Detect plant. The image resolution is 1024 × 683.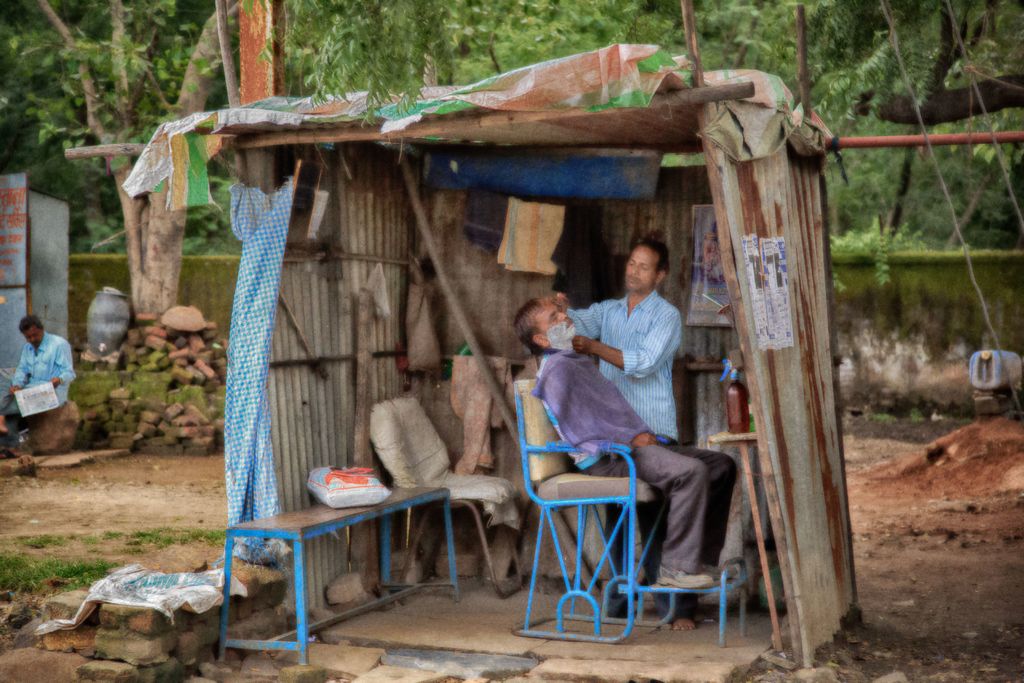
63, 362, 225, 417.
